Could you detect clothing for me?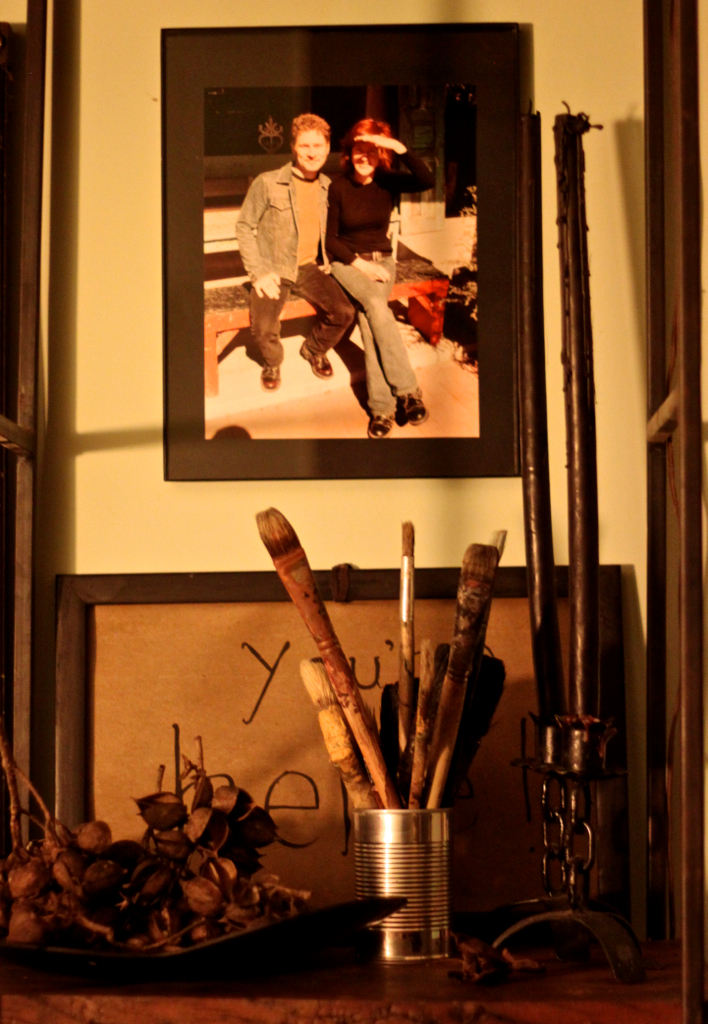
Detection result: (325,148,435,419).
